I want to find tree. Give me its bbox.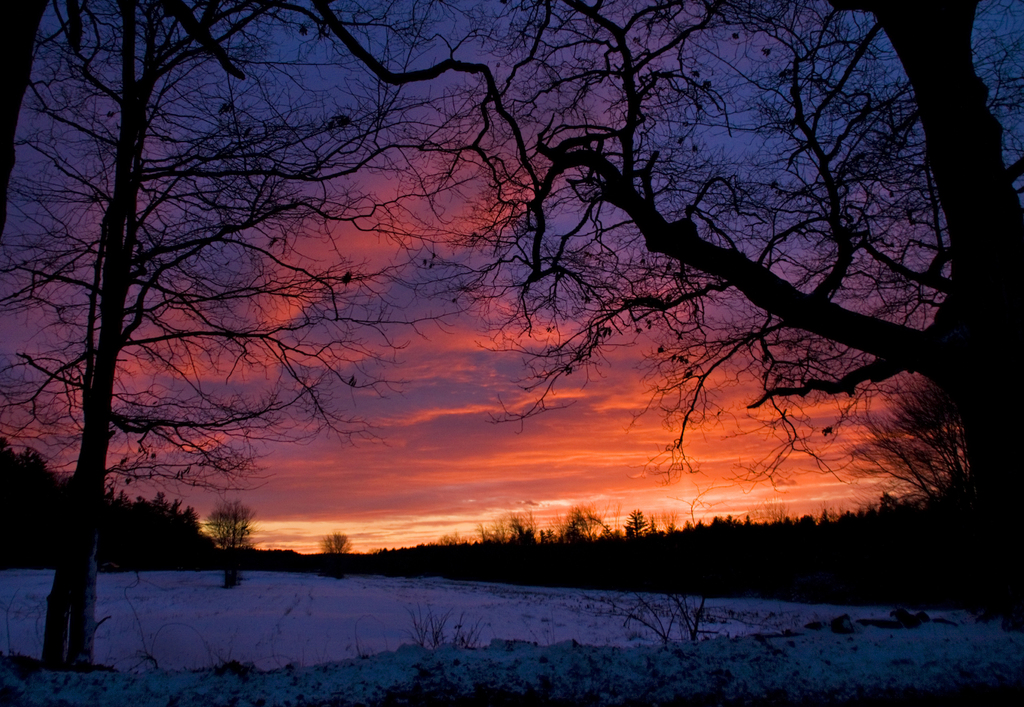
191 504 255 573.
